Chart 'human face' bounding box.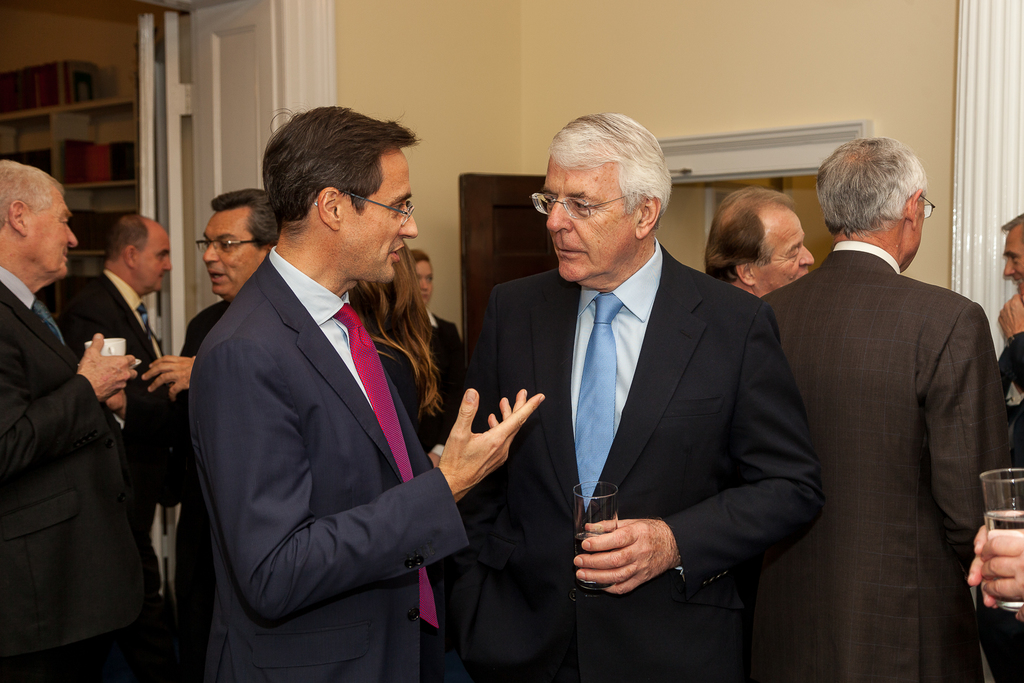
Charted: crop(134, 215, 173, 294).
